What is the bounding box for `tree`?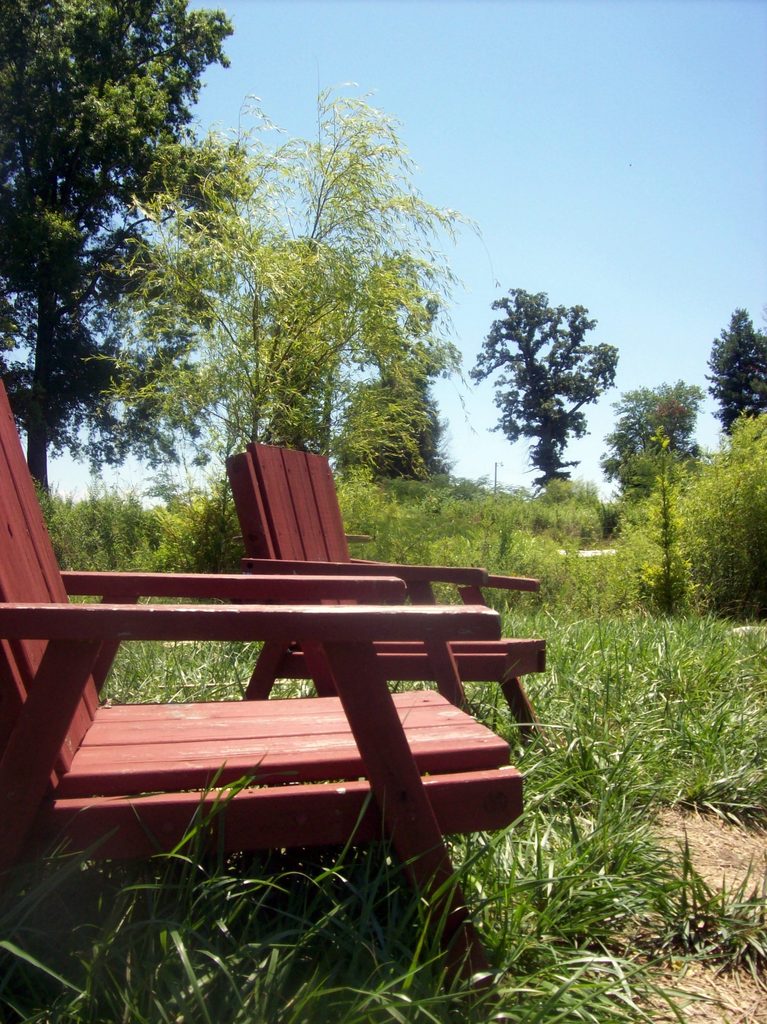
locate(585, 371, 704, 504).
